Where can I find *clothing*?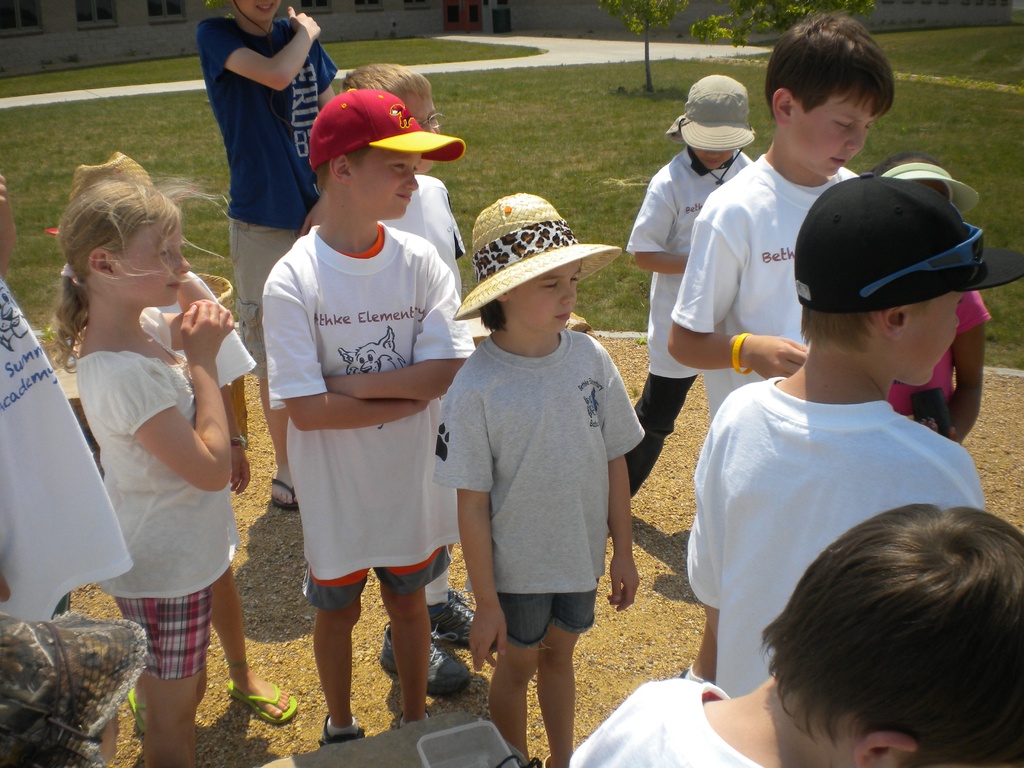
You can find it at <box>0,276,122,618</box>.
